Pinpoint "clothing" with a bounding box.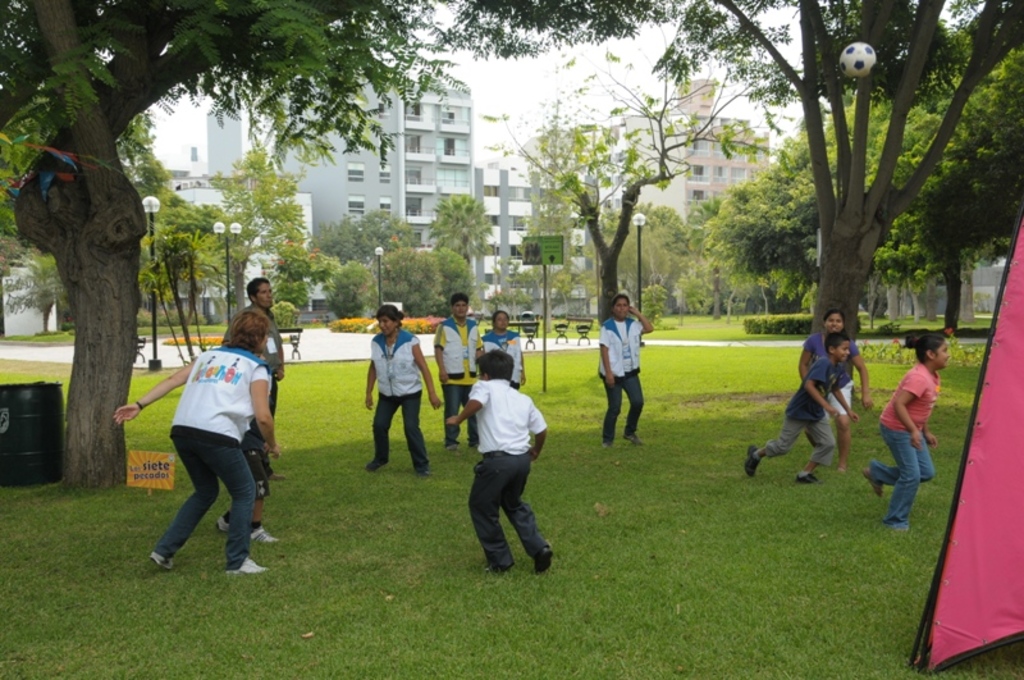
{"left": 456, "top": 351, "right": 552, "bottom": 571}.
